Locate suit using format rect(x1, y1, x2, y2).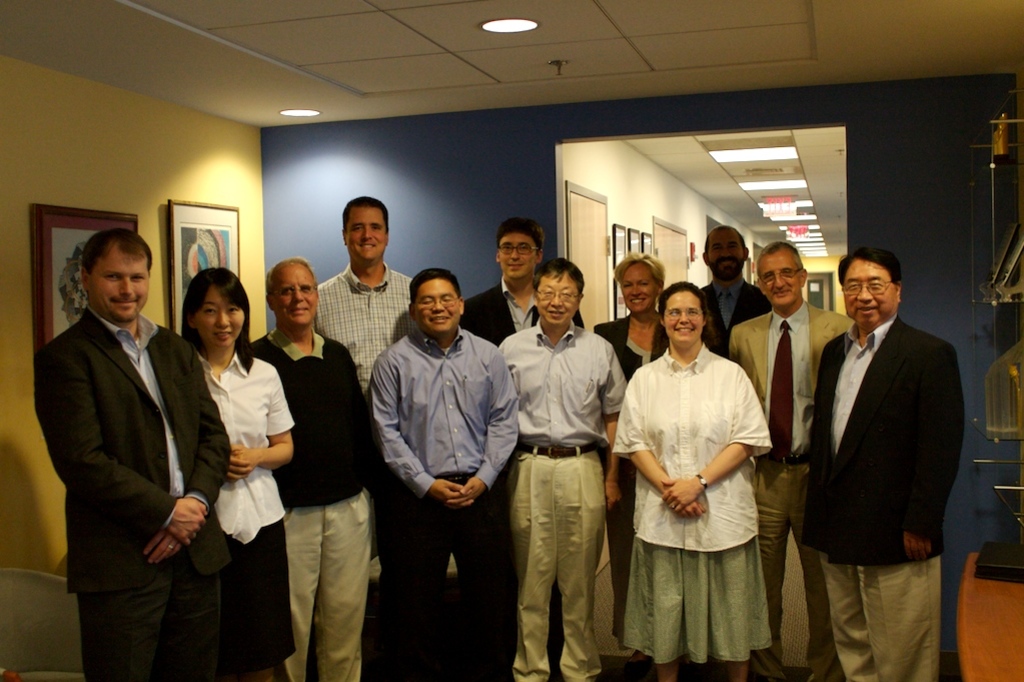
rect(702, 281, 771, 356).
